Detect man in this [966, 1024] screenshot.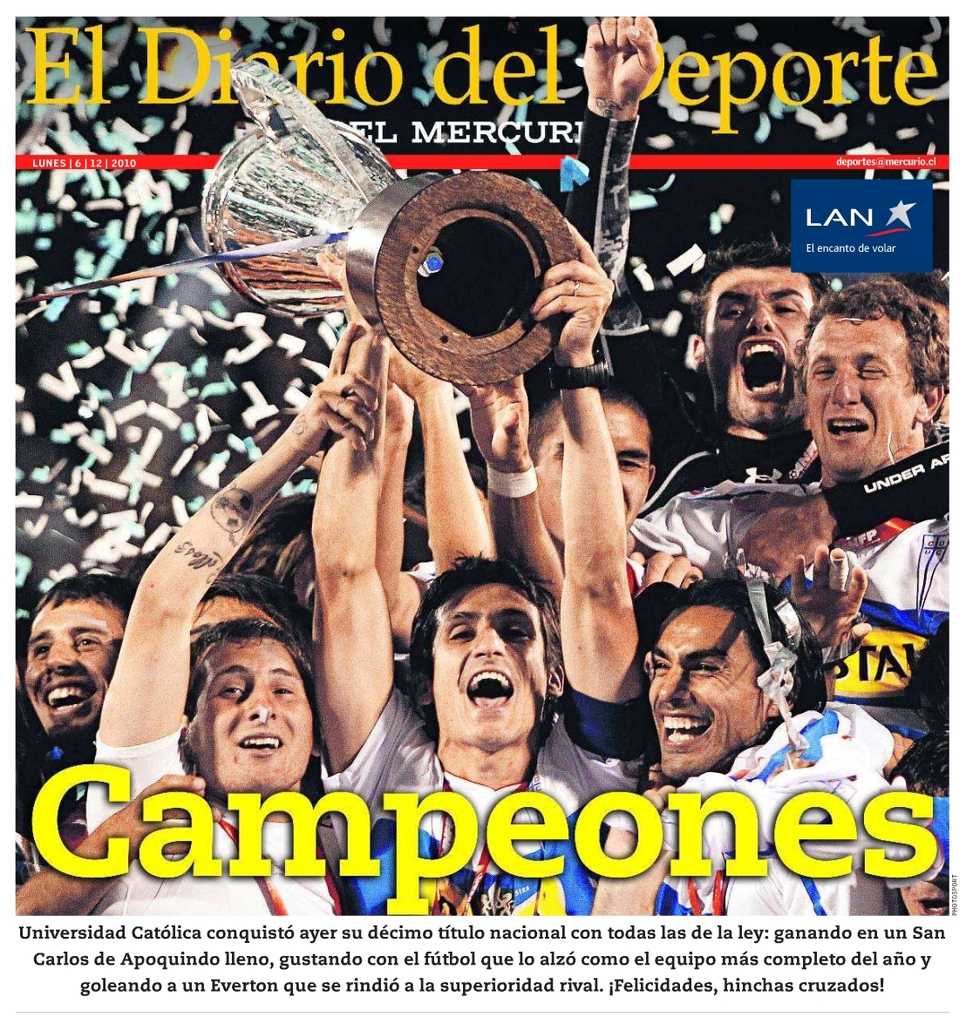
Detection: {"x1": 304, "y1": 324, "x2": 657, "y2": 913}.
